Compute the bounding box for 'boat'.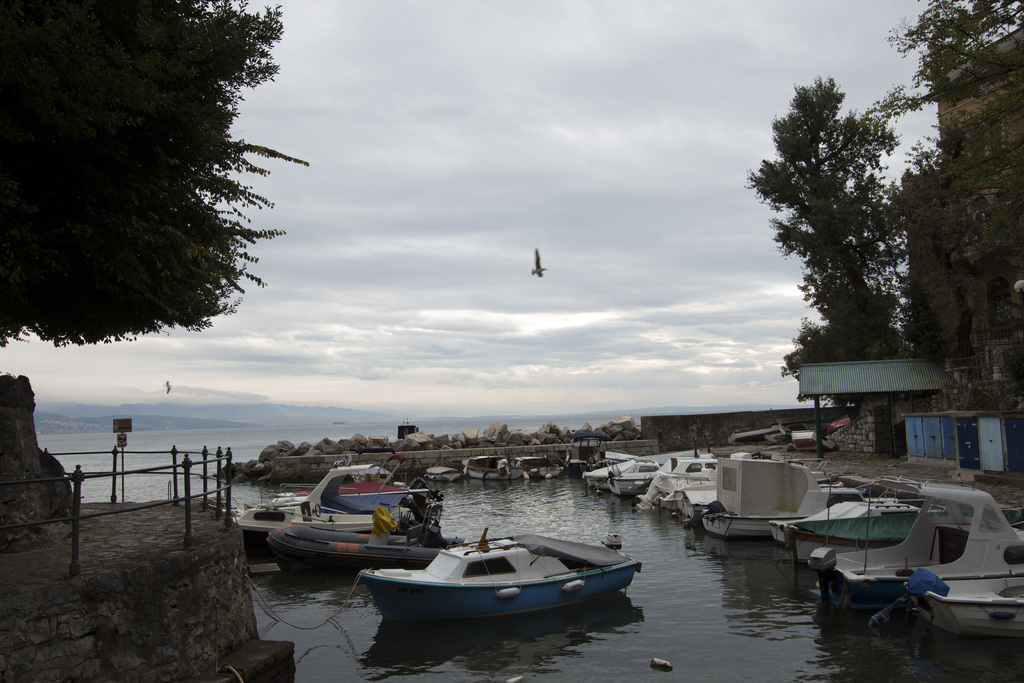
crop(227, 451, 449, 542).
